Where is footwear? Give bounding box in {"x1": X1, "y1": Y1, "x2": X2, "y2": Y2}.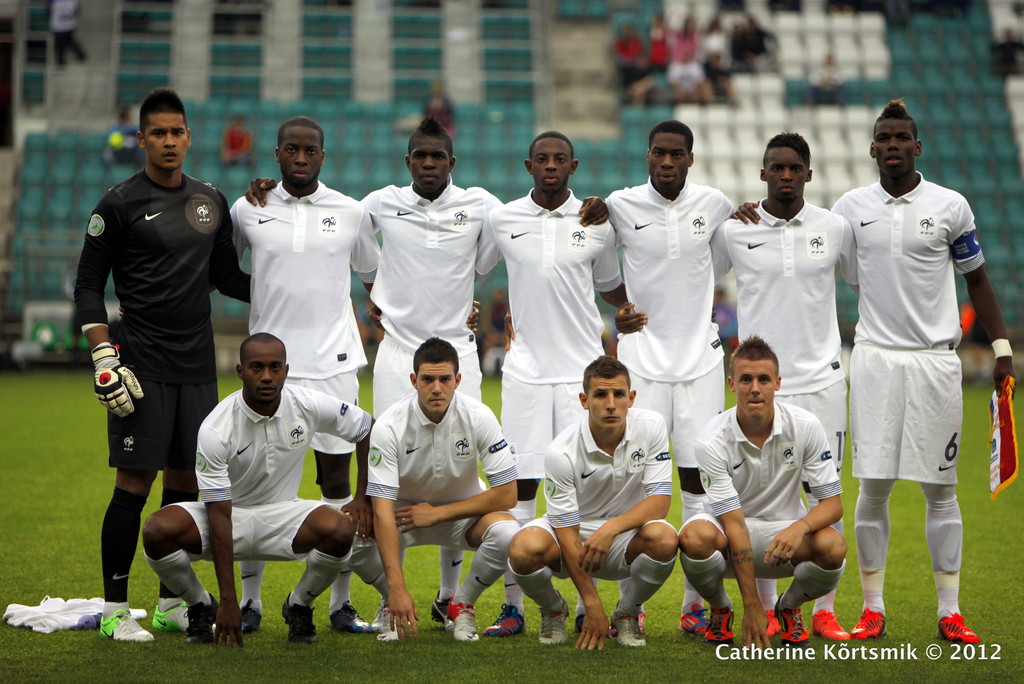
{"x1": 678, "y1": 607, "x2": 707, "y2": 638}.
